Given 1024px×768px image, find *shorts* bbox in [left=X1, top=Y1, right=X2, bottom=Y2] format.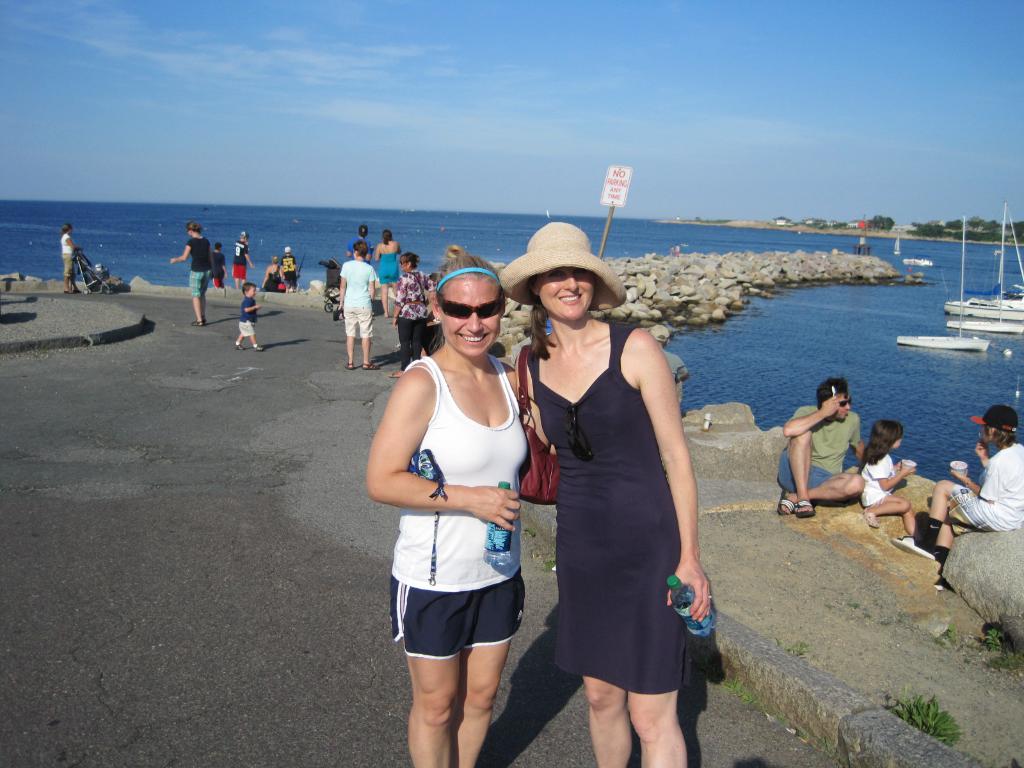
[left=237, top=320, right=256, bottom=336].
